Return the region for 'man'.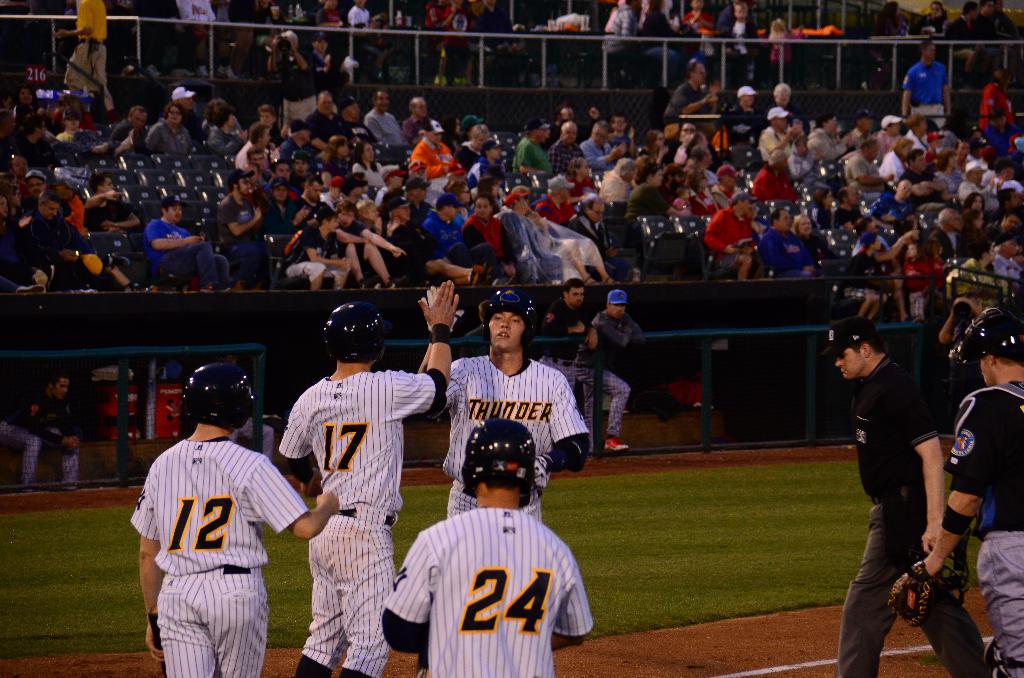
select_region(176, 0, 232, 81).
